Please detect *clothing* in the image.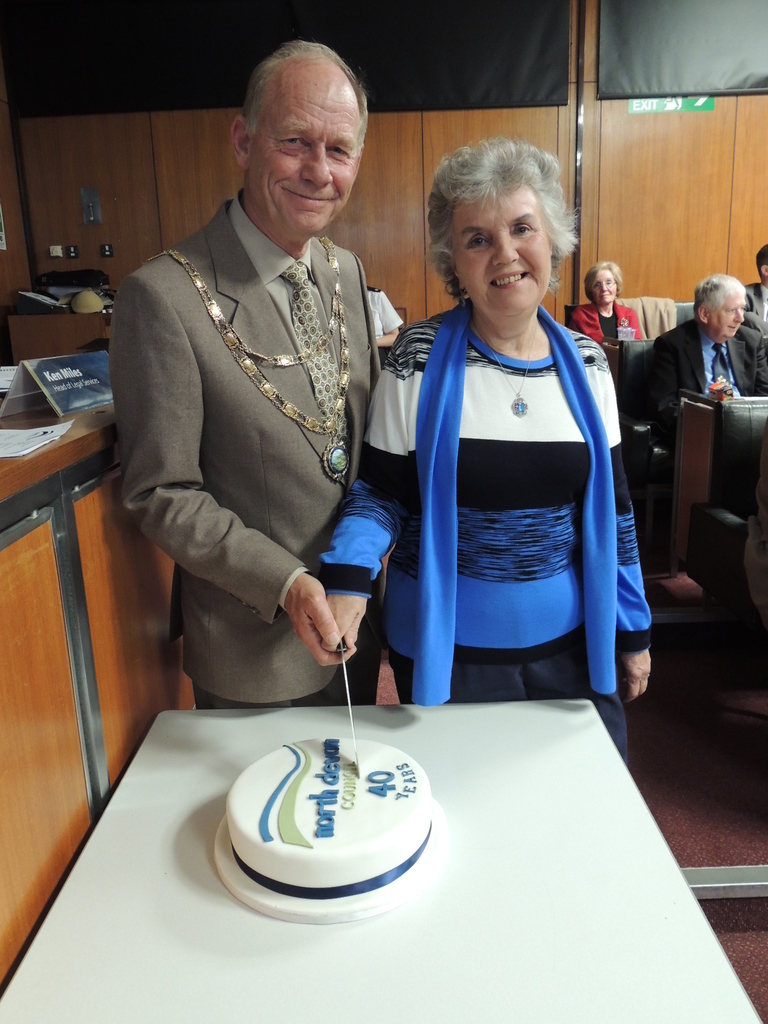
box(124, 194, 393, 705).
